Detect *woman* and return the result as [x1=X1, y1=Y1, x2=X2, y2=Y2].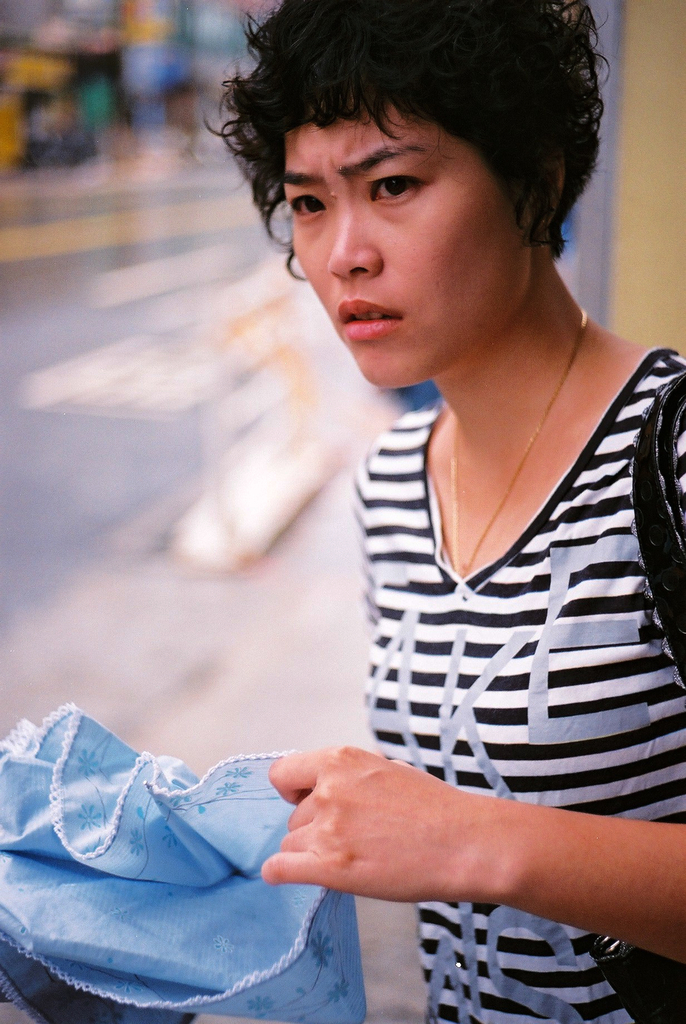
[x1=272, y1=0, x2=685, y2=1023].
